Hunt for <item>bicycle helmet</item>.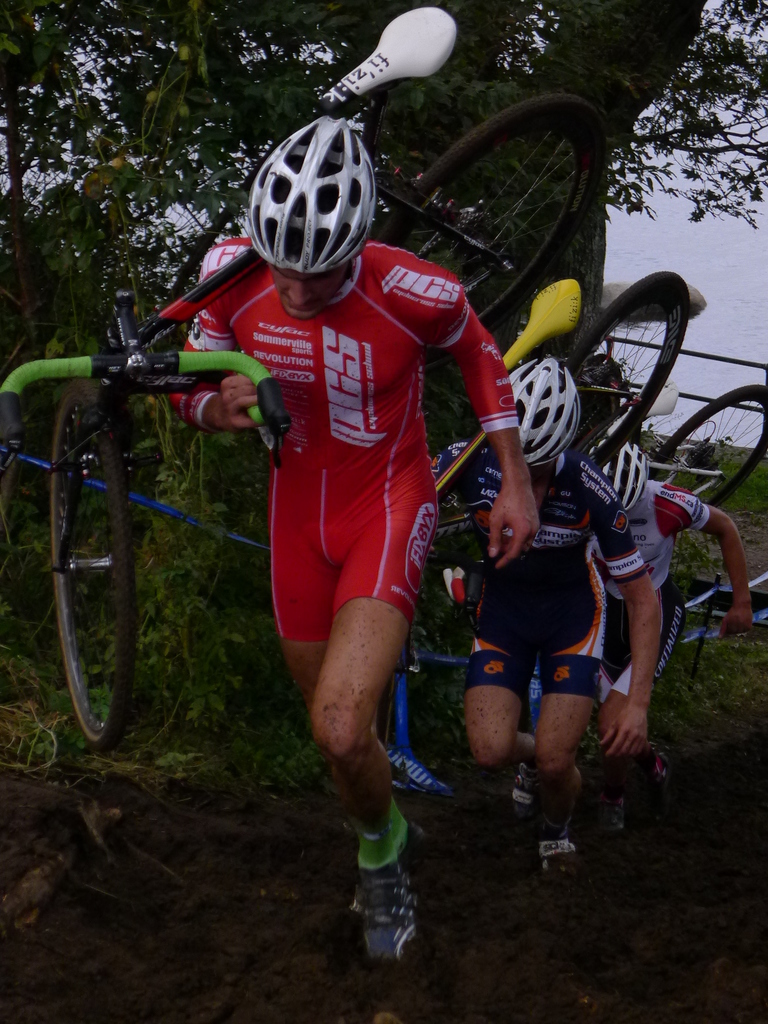
Hunted down at bbox=(509, 360, 577, 467).
